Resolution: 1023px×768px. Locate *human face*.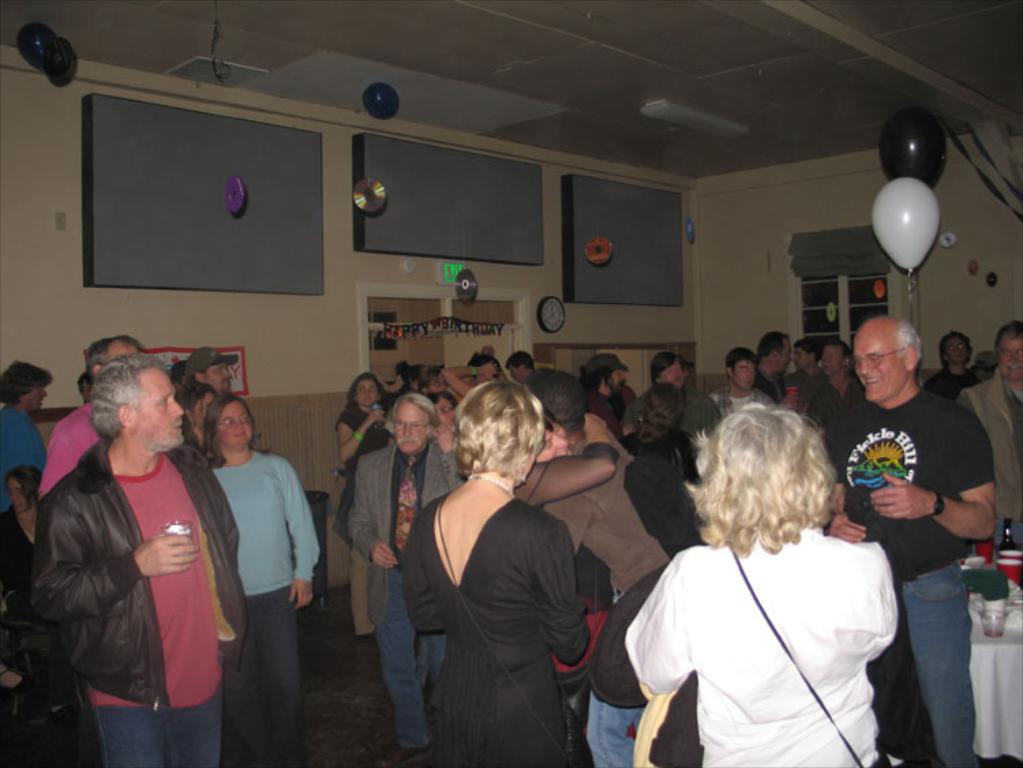
[left=10, top=477, right=26, bottom=509].
